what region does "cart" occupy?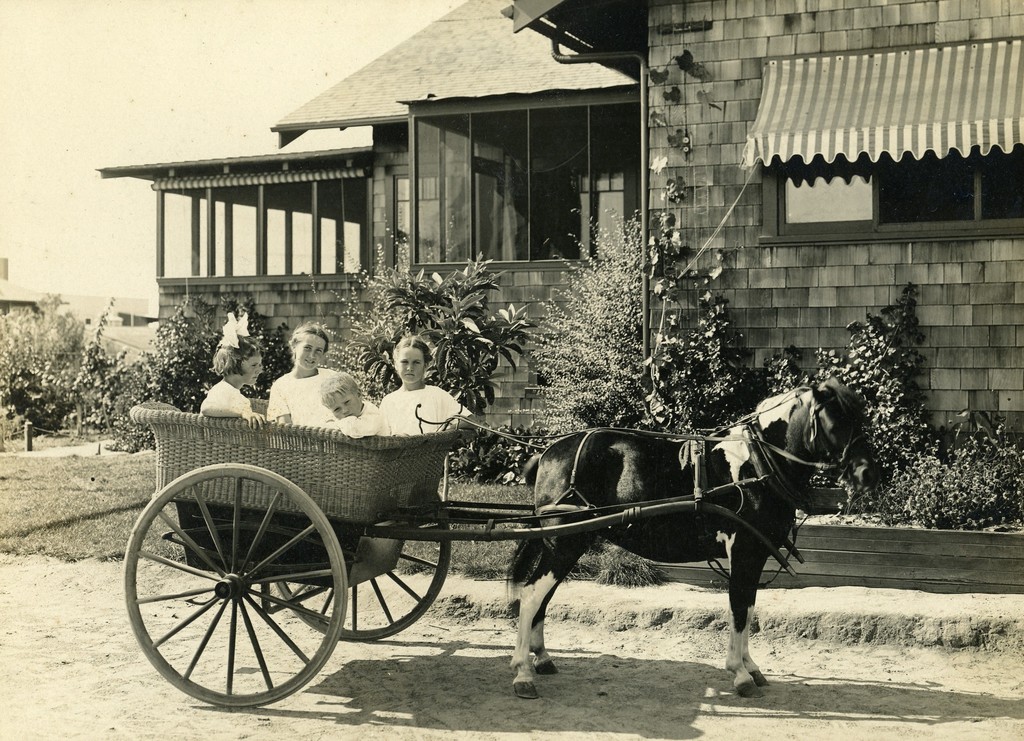
[x1=104, y1=350, x2=884, y2=704].
